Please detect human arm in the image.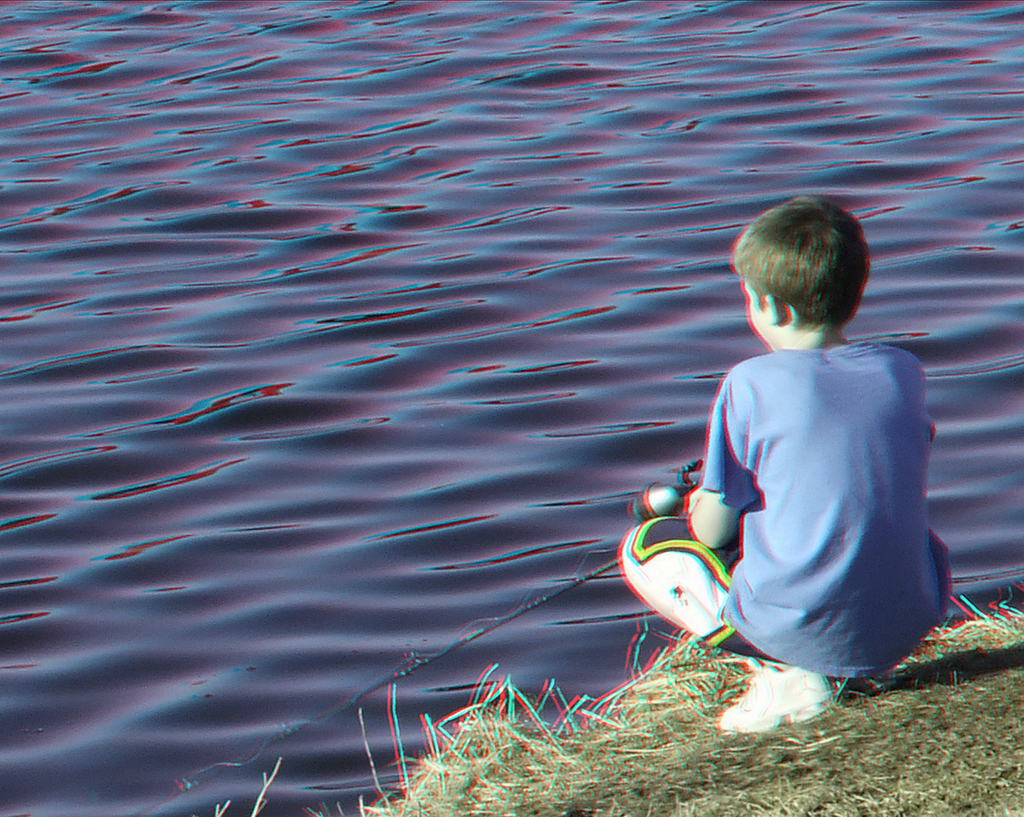
(682,380,760,544).
